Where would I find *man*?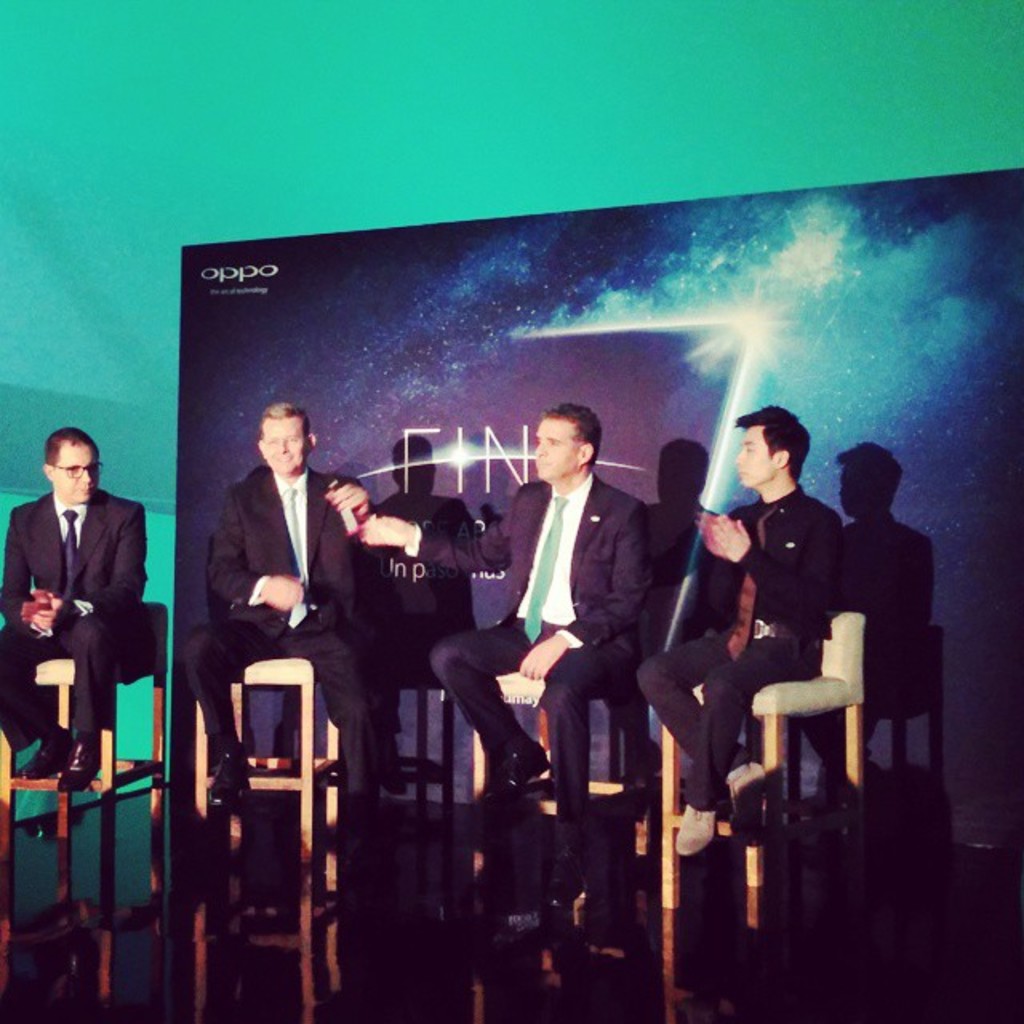
At [640, 408, 842, 858].
